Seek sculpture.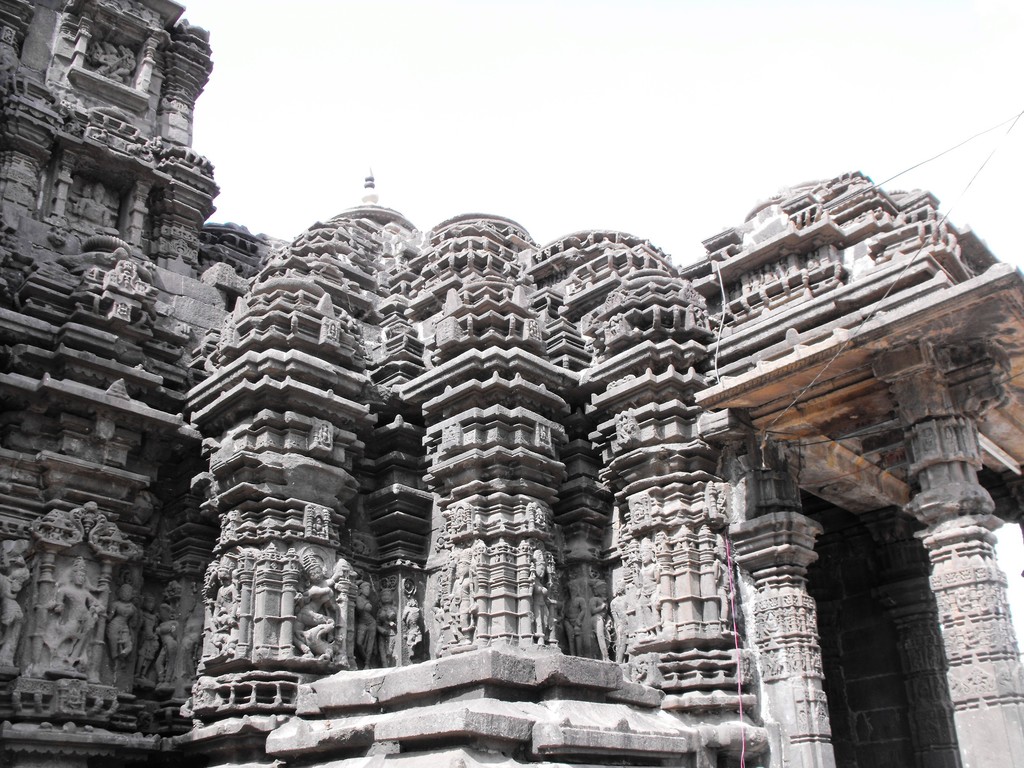
51 527 65 538.
